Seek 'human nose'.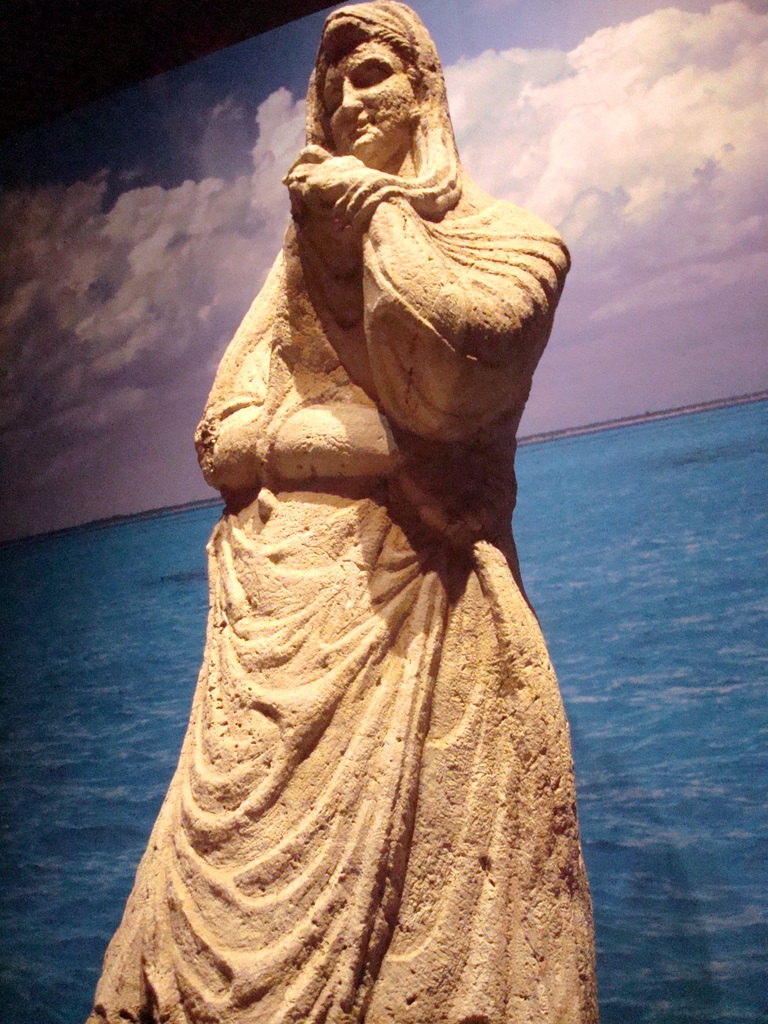
BBox(340, 81, 366, 117).
